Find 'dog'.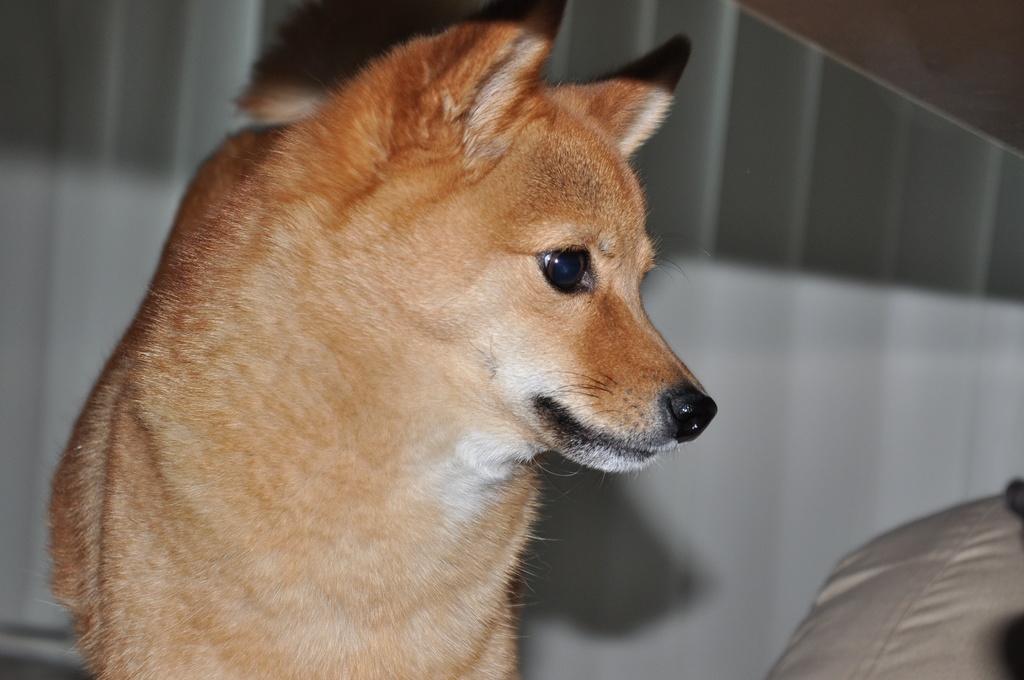
crop(38, 0, 719, 679).
